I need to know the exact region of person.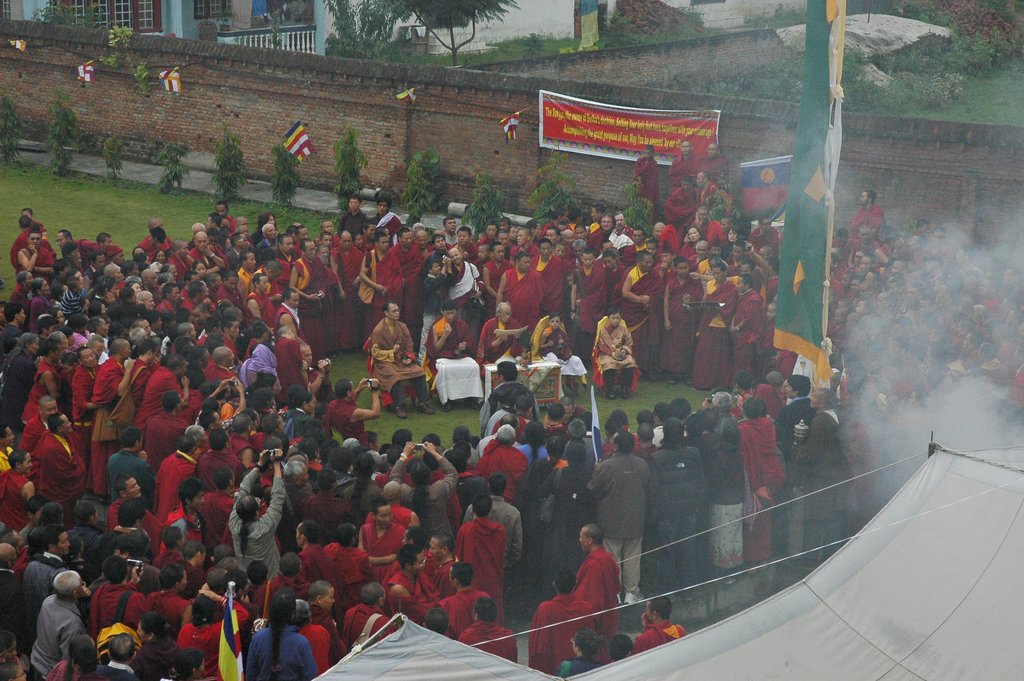
Region: rect(113, 429, 154, 480).
